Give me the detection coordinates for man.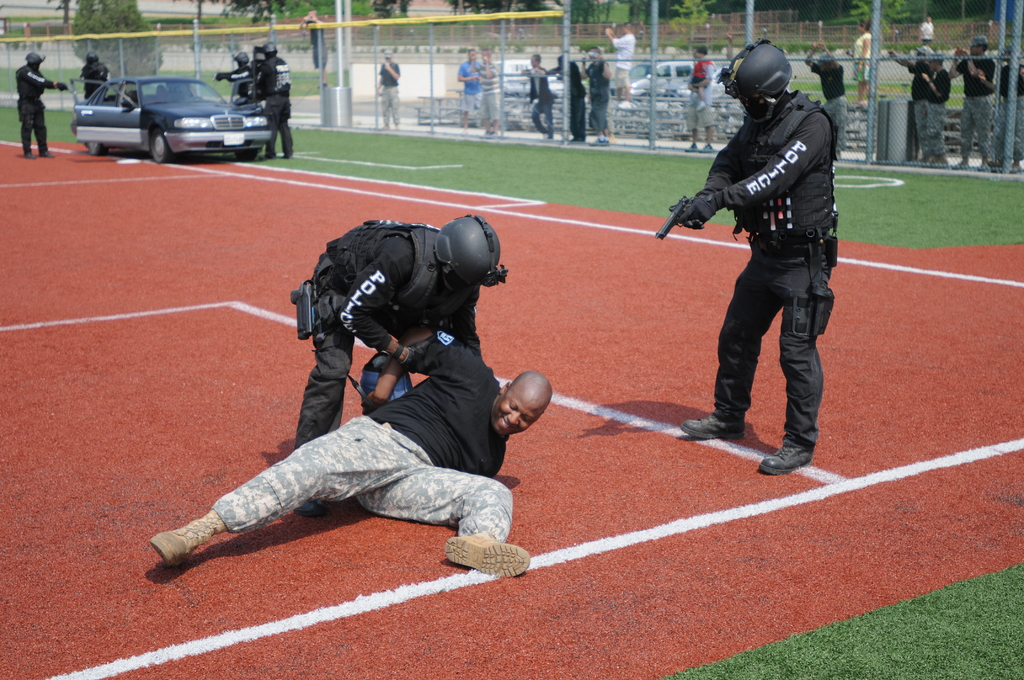
(x1=951, y1=34, x2=995, y2=172).
